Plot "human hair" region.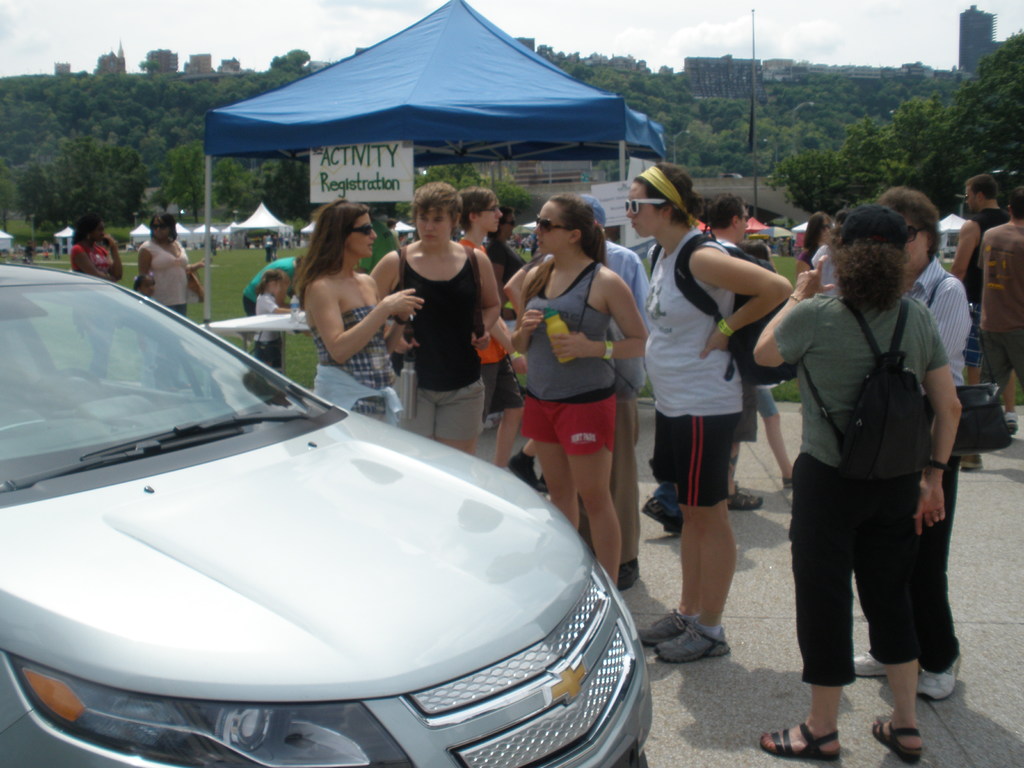
Plotted at (left=459, top=185, right=500, bottom=232).
